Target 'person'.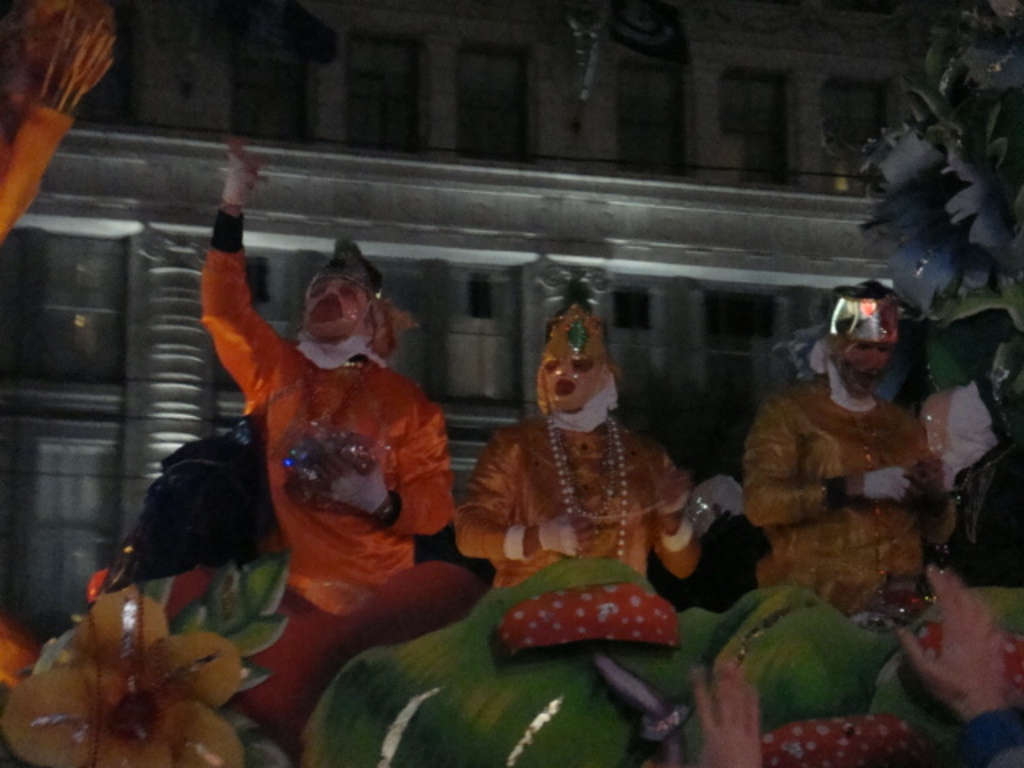
Target region: locate(896, 566, 1022, 766).
